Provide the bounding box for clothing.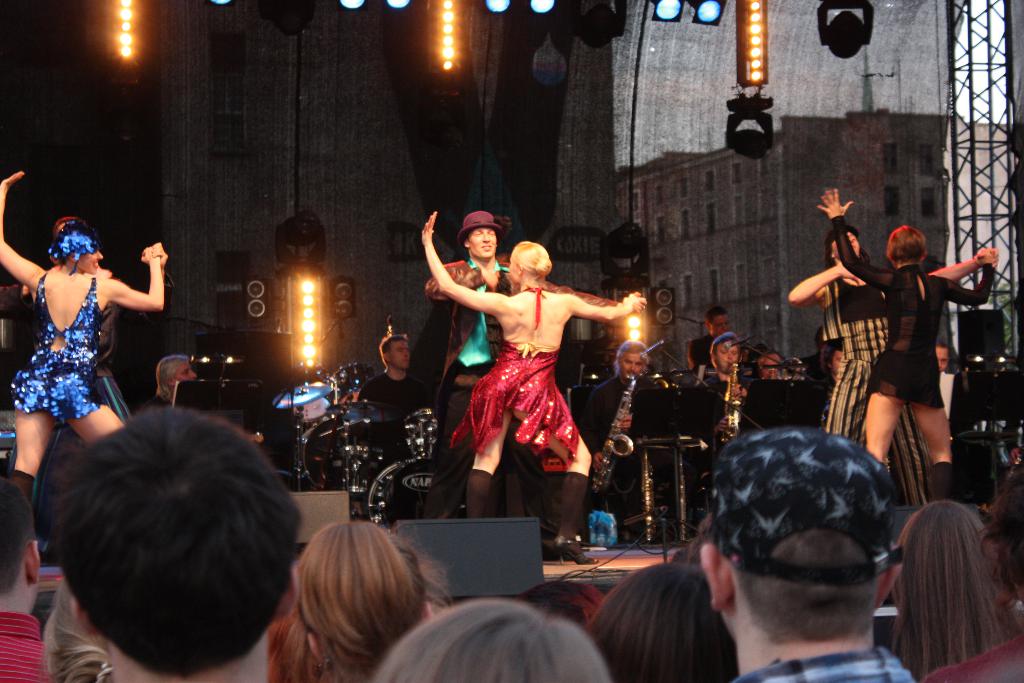
(9,264,109,419).
